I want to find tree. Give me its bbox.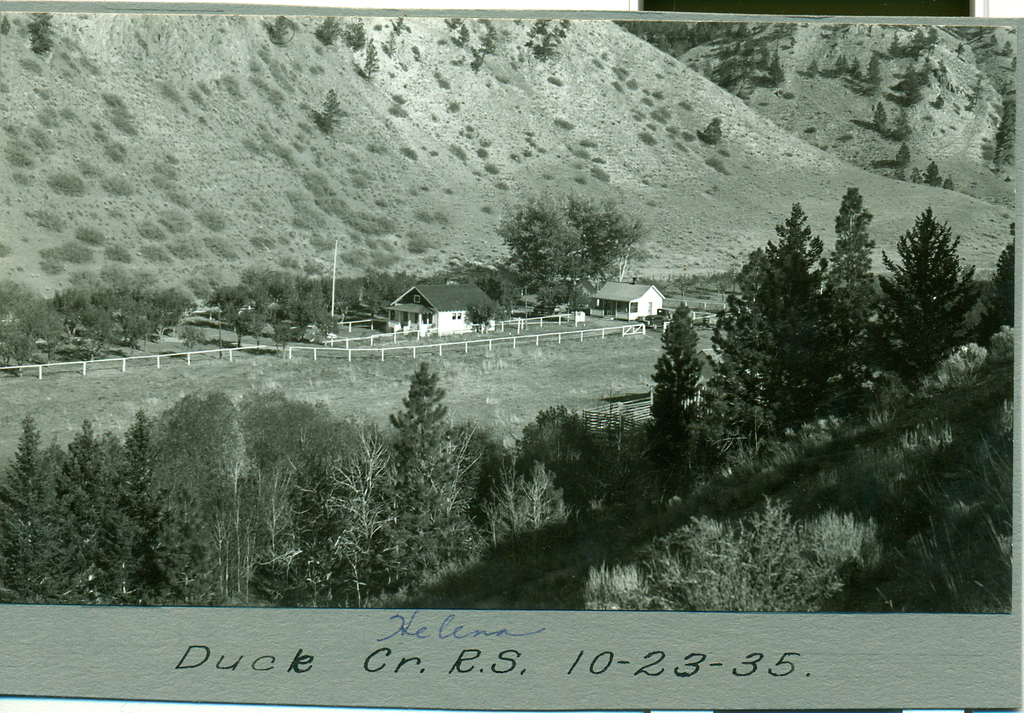
l=474, t=24, r=497, b=55.
